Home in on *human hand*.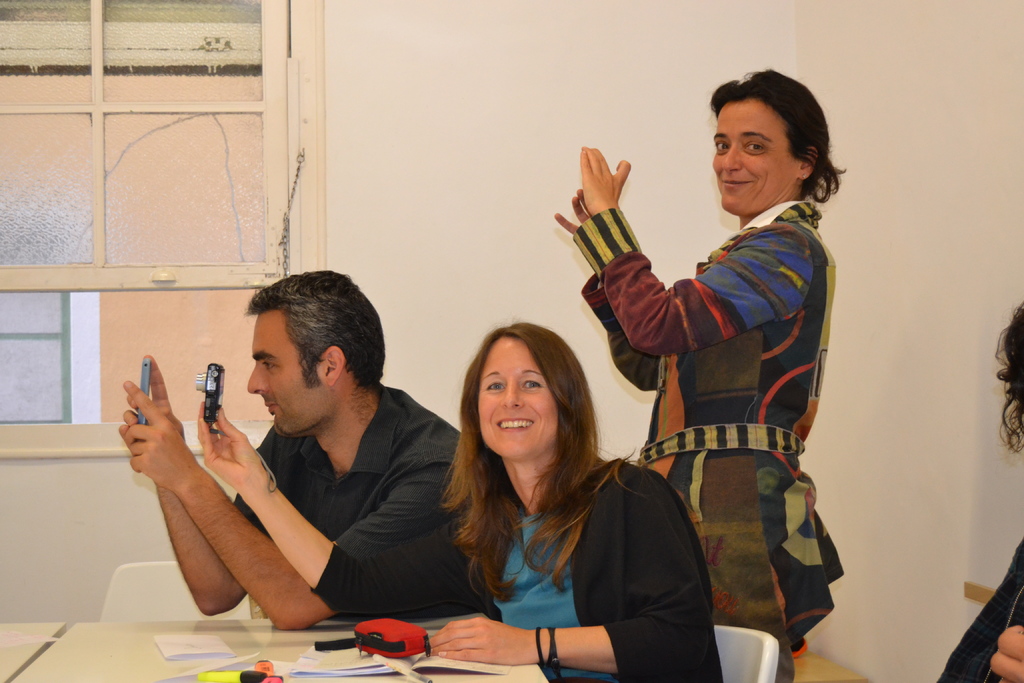
Homed in at crop(122, 384, 188, 490).
